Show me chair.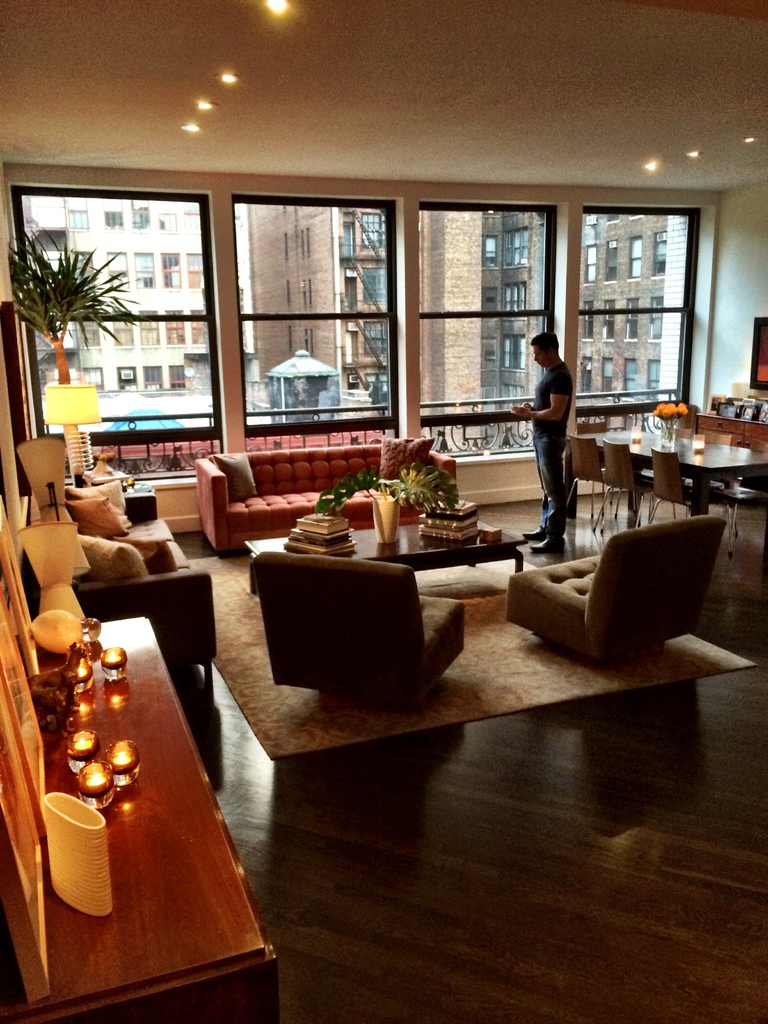
chair is here: [x1=557, y1=435, x2=639, y2=529].
